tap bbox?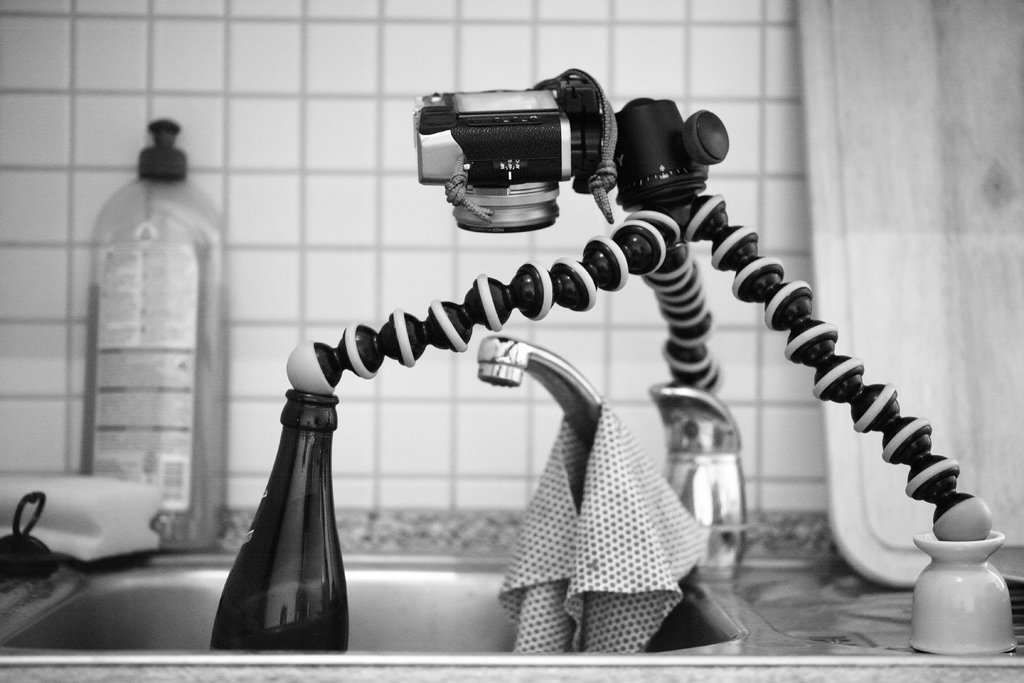
<region>475, 330, 753, 638</region>
